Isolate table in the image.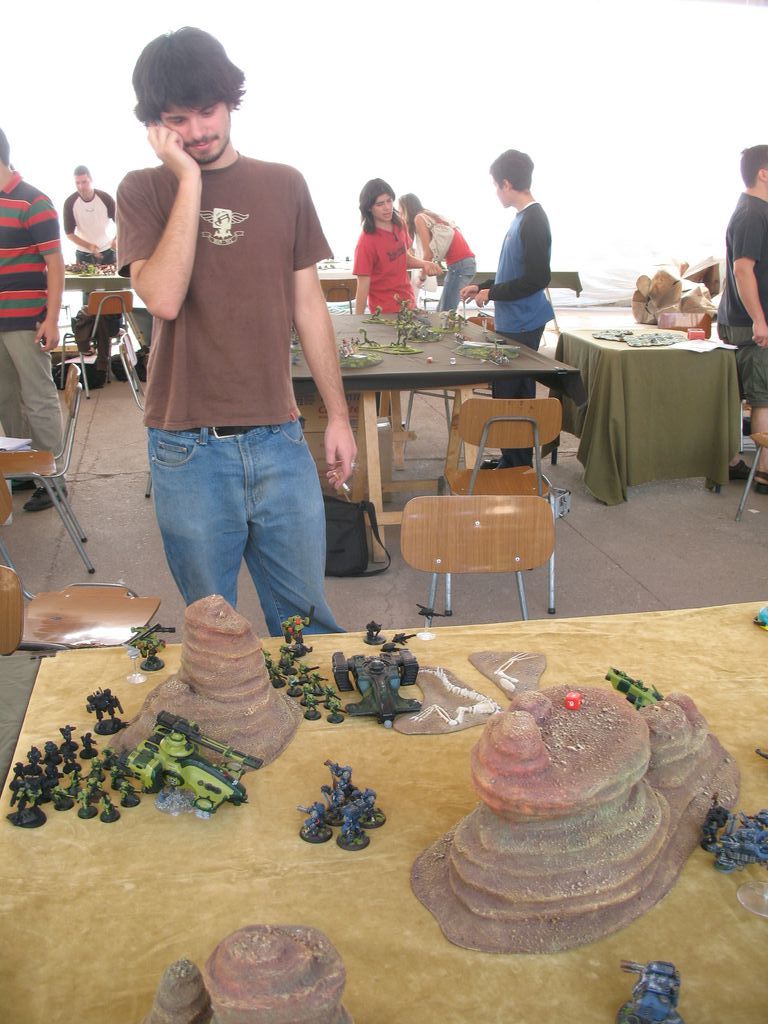
Isolated region: [0,602,767,1023].
